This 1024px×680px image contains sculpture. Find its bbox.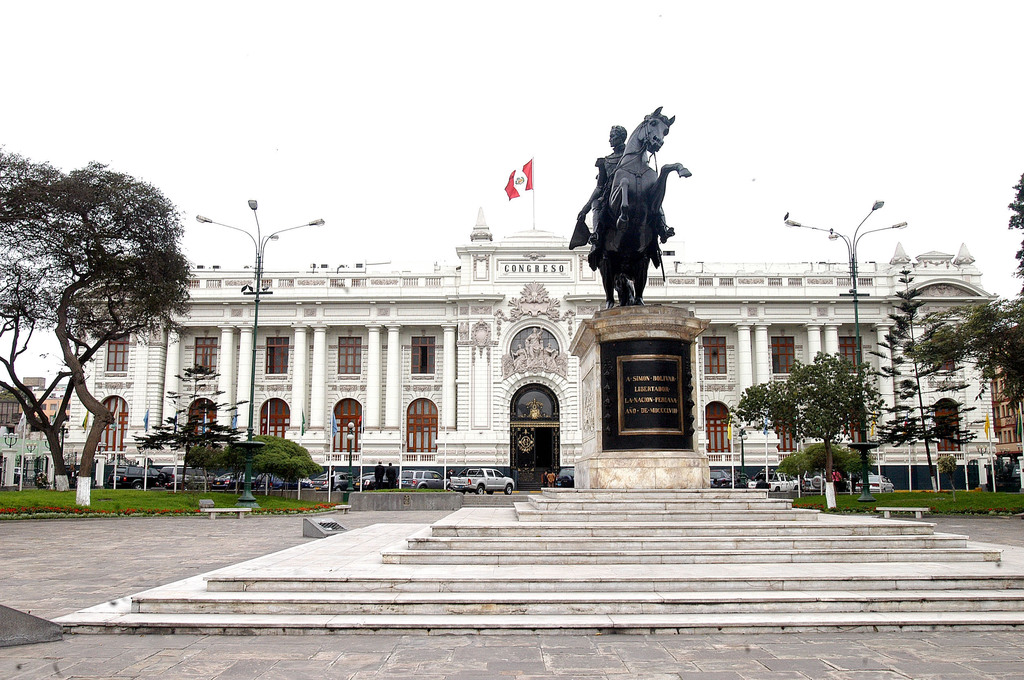
bbox(577, 111, 691, 326).
